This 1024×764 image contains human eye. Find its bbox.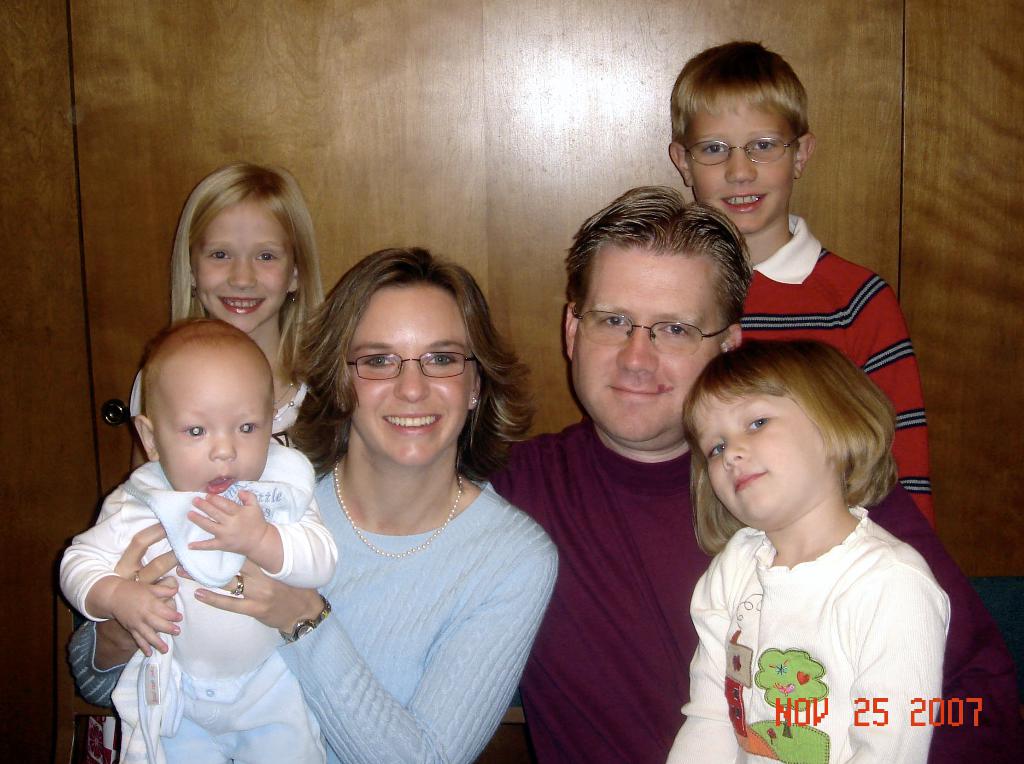
box=[748, 136, 785, 154].
